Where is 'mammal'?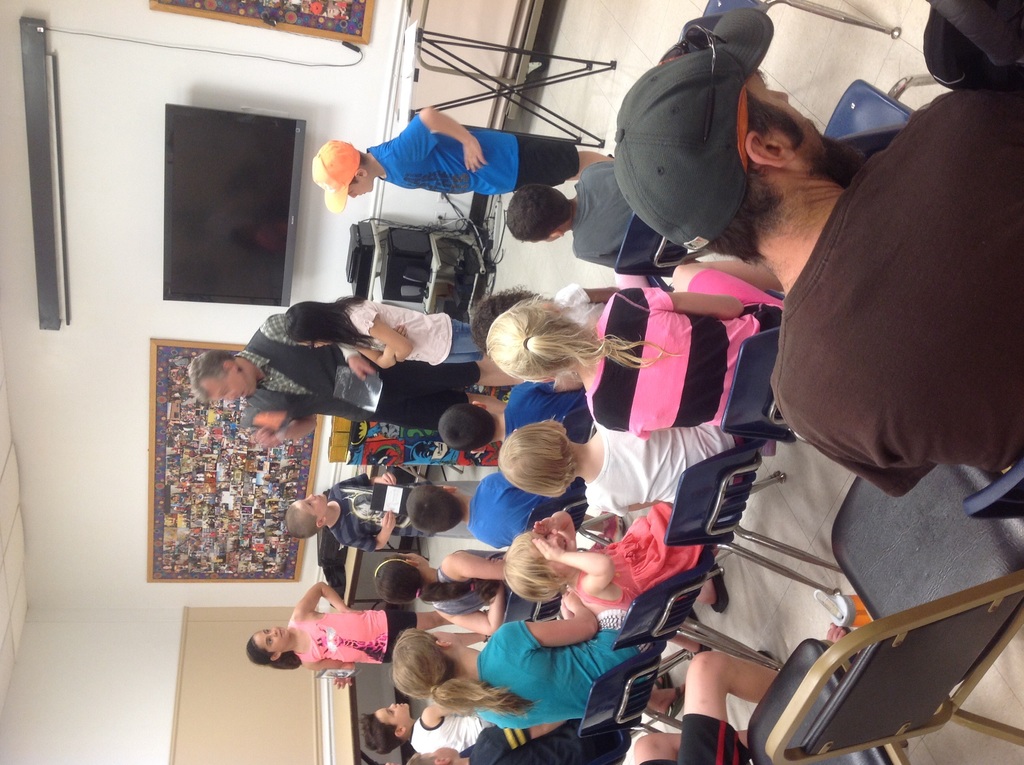
[283,467,437,561].
